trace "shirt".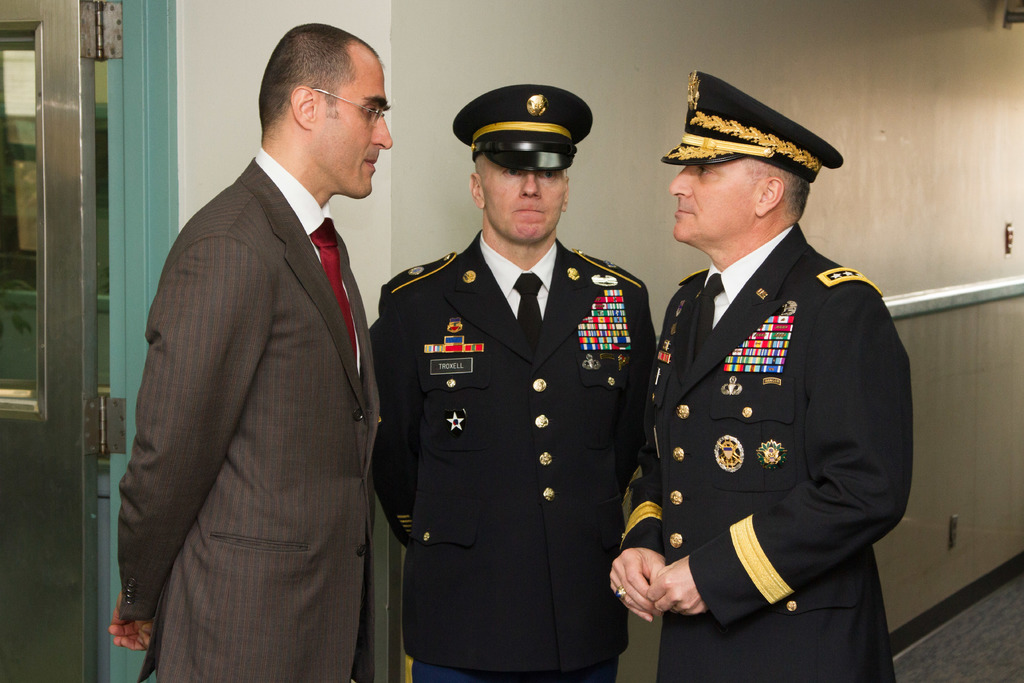
Traced to 698/229/801/361.
